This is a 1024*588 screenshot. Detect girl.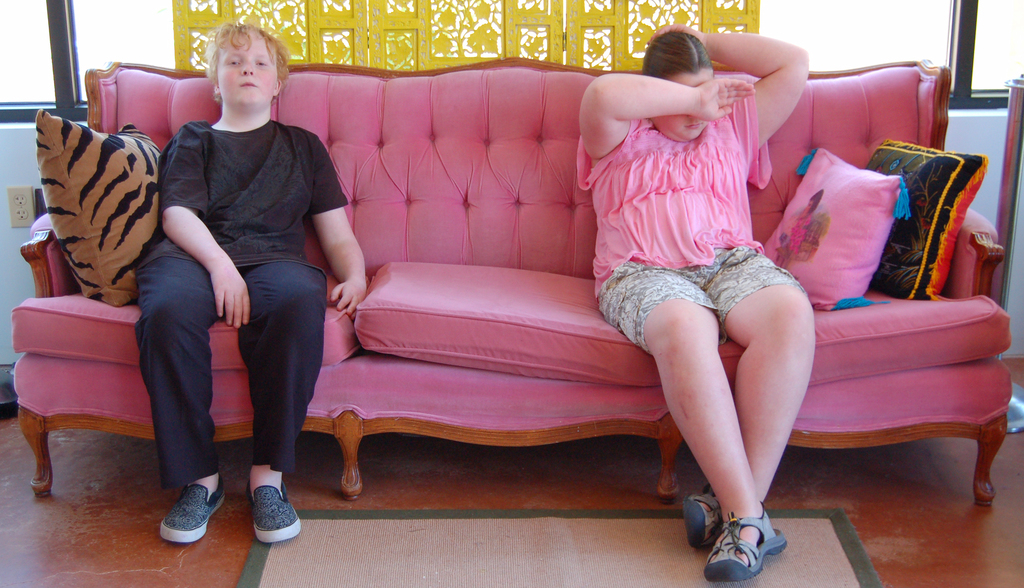
locate(576, 24, 808, 579).
